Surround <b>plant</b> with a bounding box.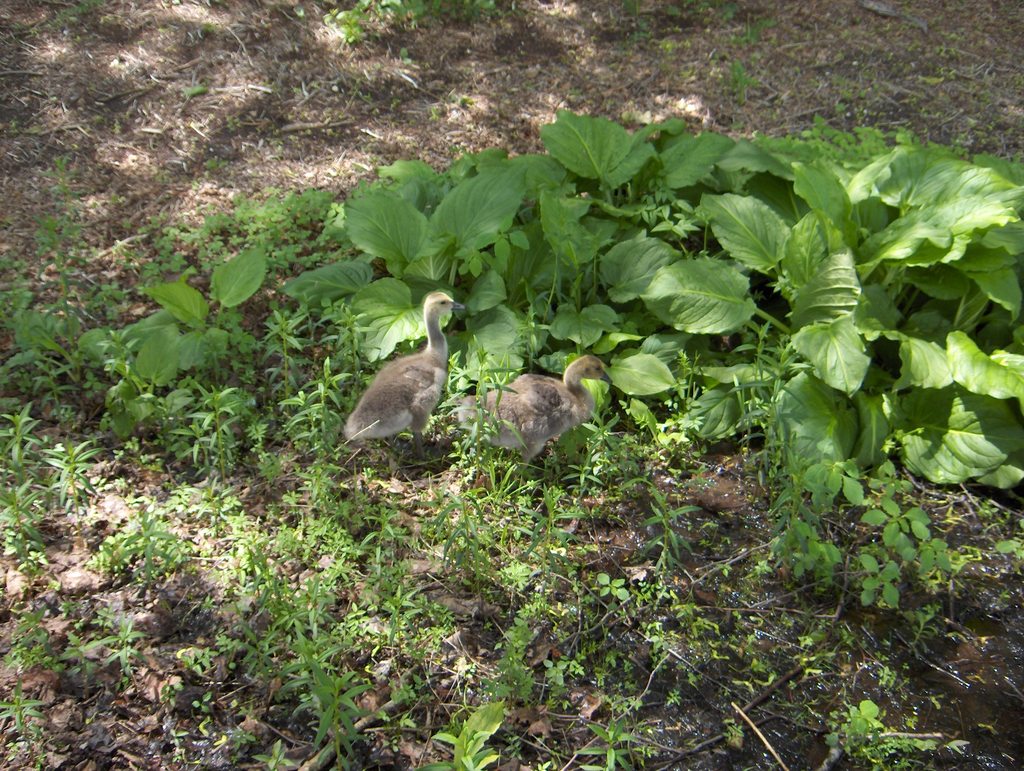
(773,462,974,608).
